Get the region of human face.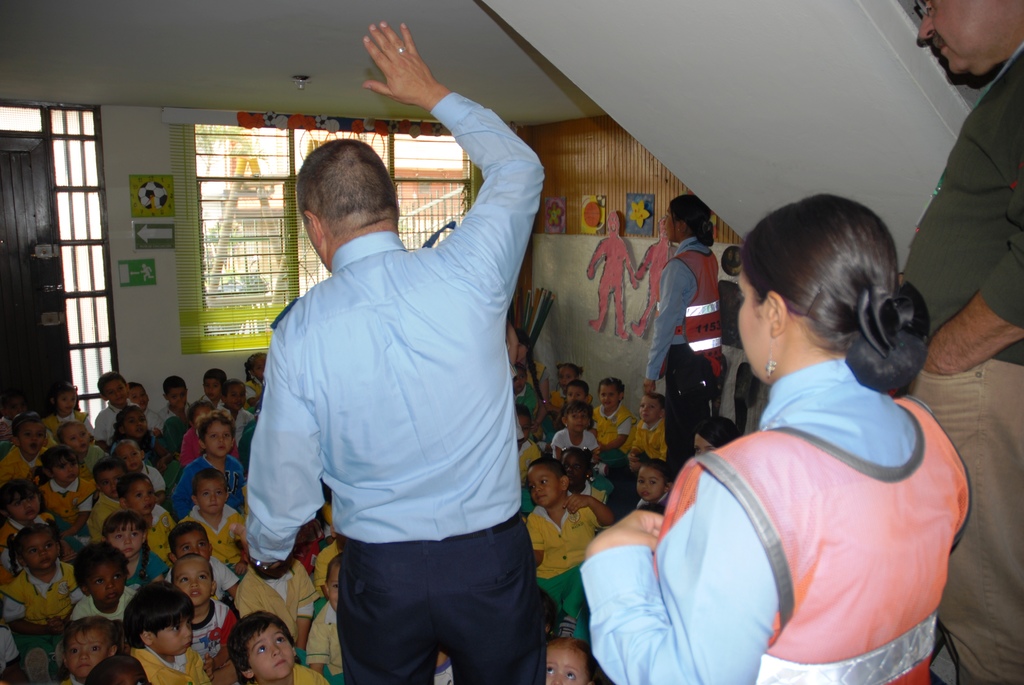
(916, 0, 1014, 71).
